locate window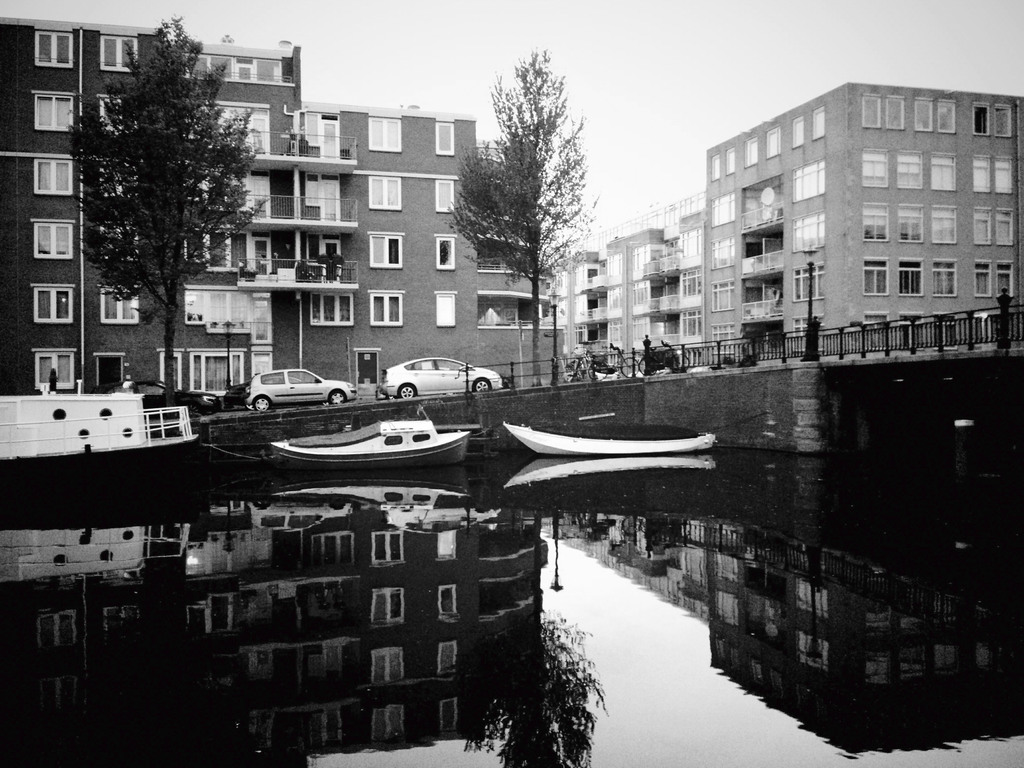
x1=434, y1=289, x2=455, y2=328
